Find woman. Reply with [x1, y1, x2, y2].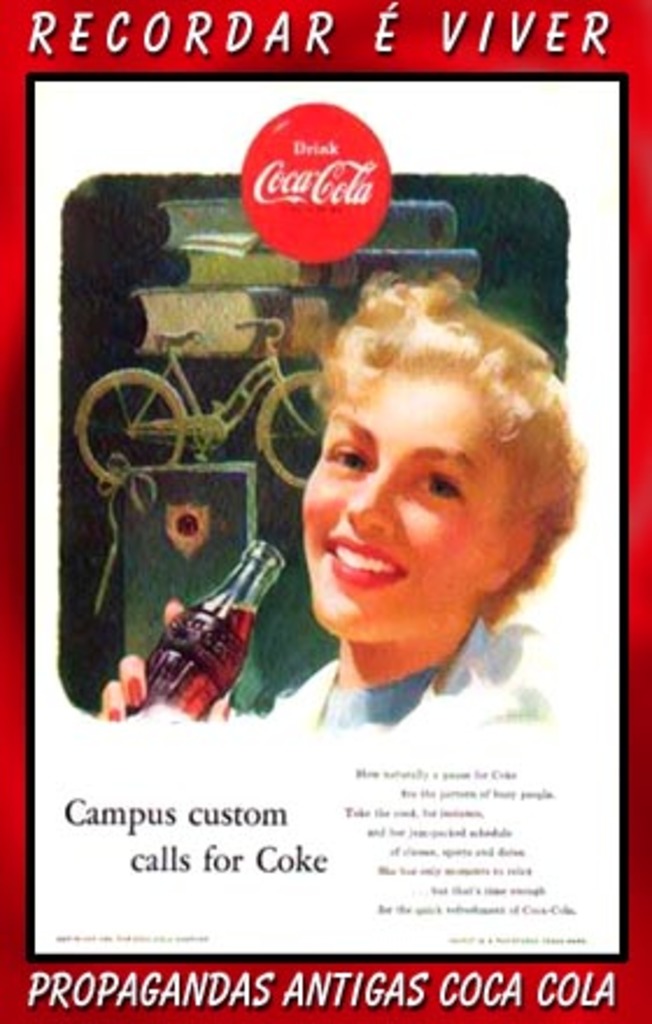
[107, 275, 582, 717].
